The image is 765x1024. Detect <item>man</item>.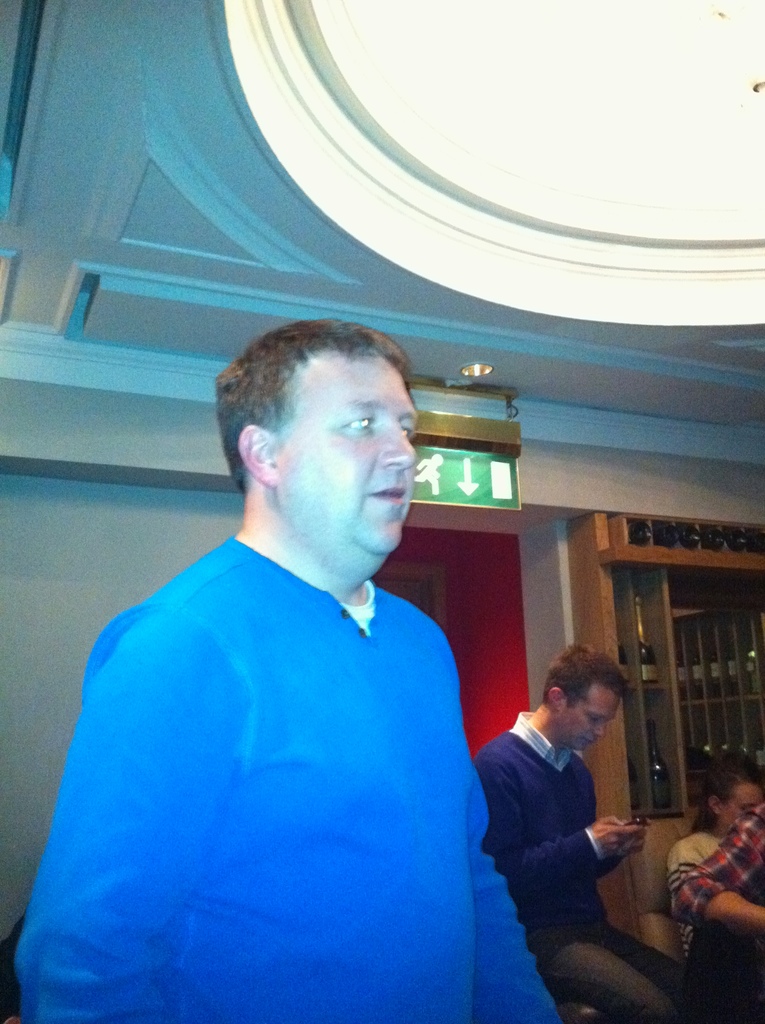
Detection: pyautogui.locateOnScreen(465, 636, 704, 1023).
